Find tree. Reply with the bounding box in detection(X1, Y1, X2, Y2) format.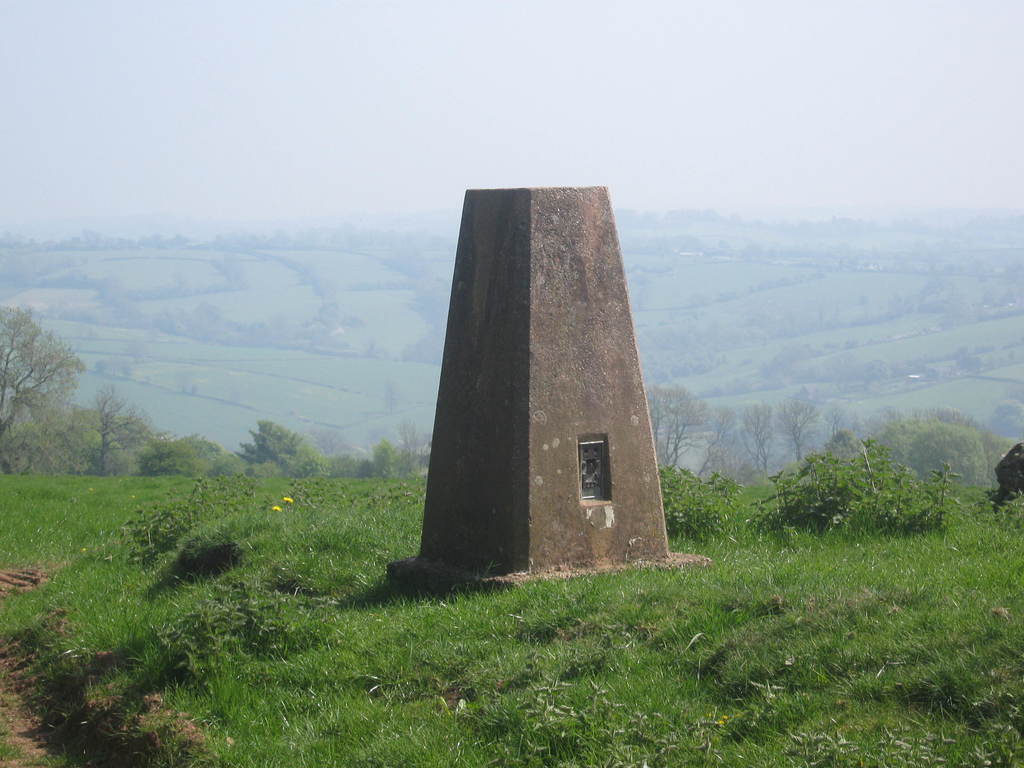
detection(172, 373, 197, 395).
